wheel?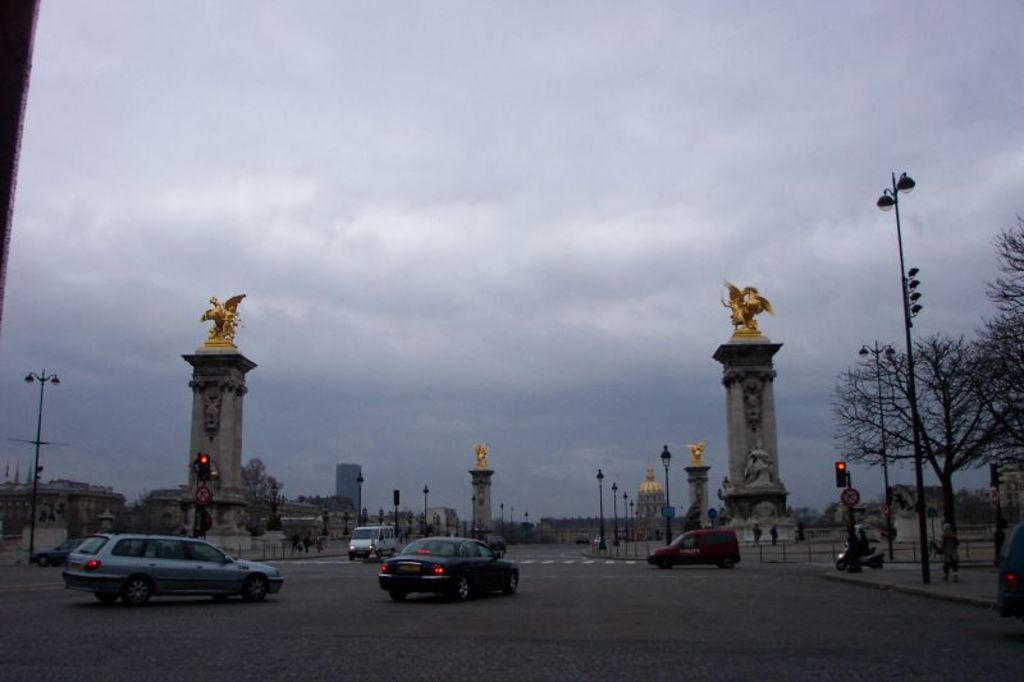
crop(348, 554, 355, 563)
